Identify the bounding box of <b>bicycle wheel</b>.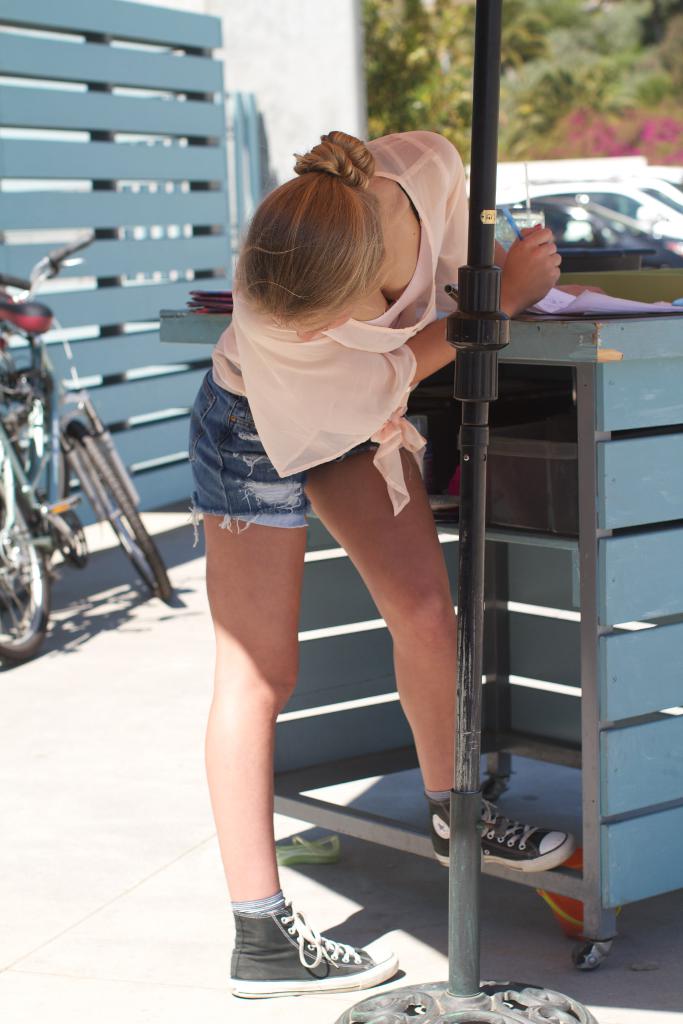
bbox(0, 449, 53, 666).
